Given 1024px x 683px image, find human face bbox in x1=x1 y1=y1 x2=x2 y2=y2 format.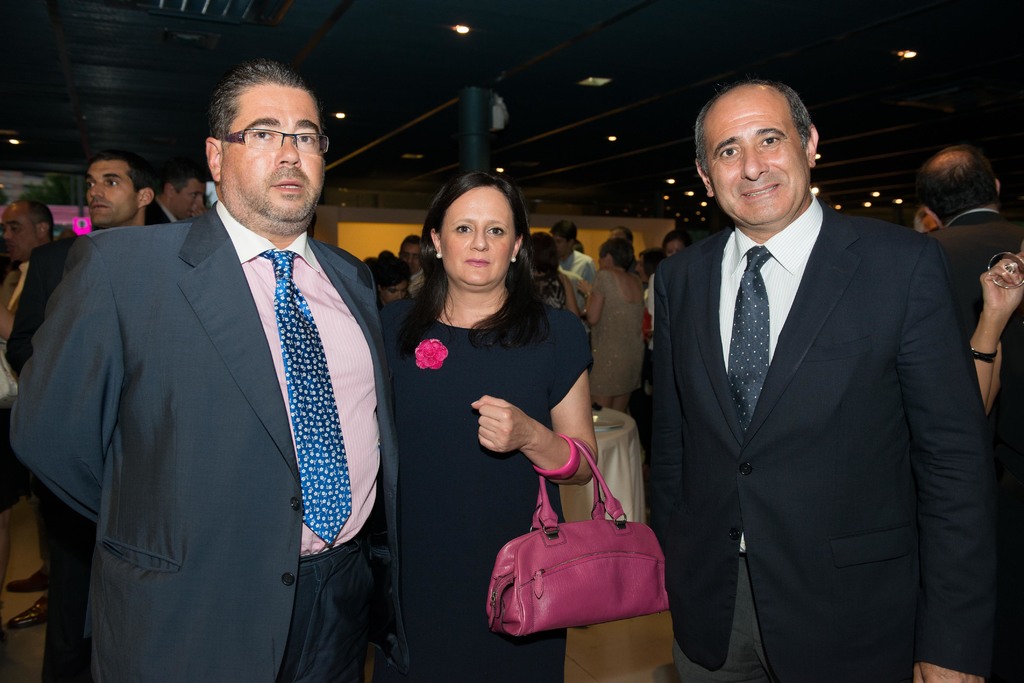
x1=437 y1=186 x2=511 y2=289.
